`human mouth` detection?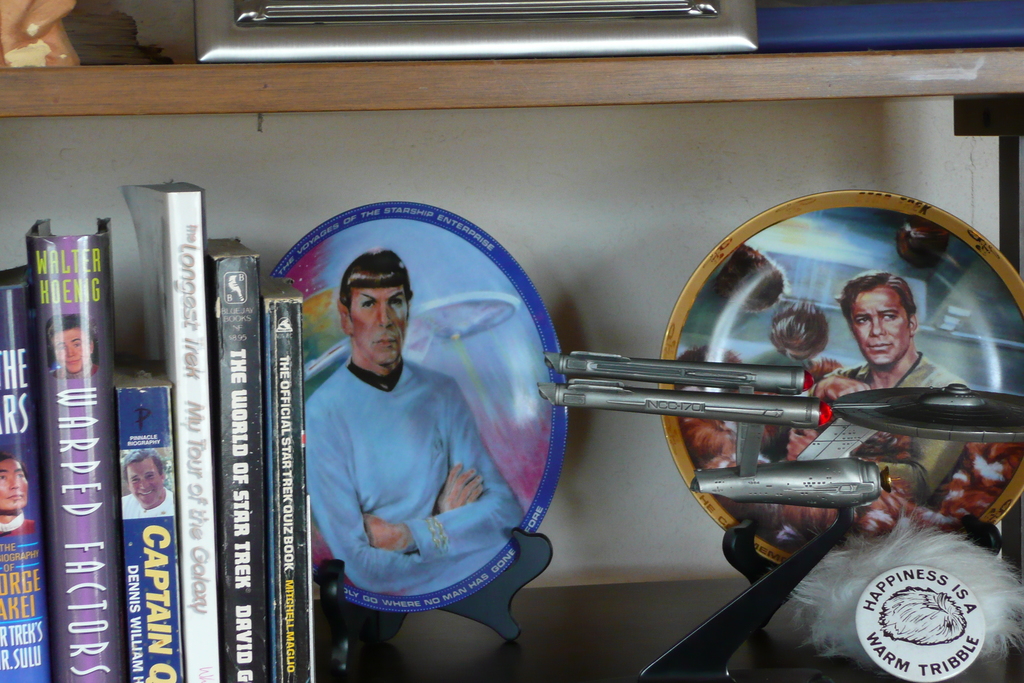
box(369, 331, 399, 349)
